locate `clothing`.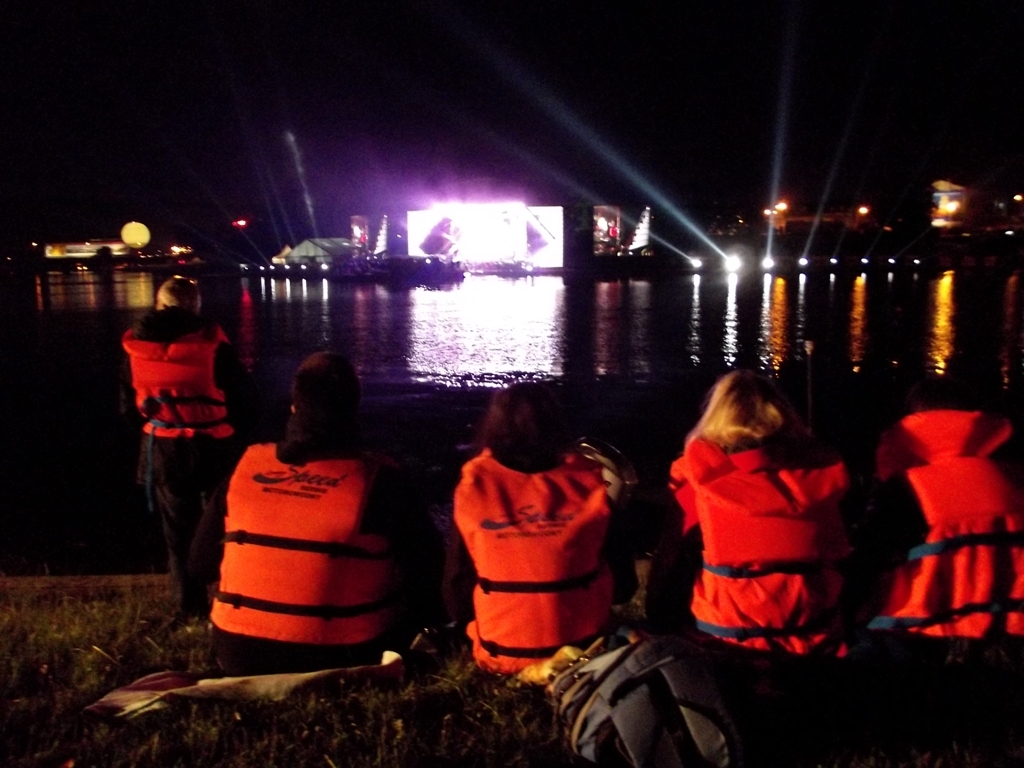
Bounding box: [858,402,1023,676].
